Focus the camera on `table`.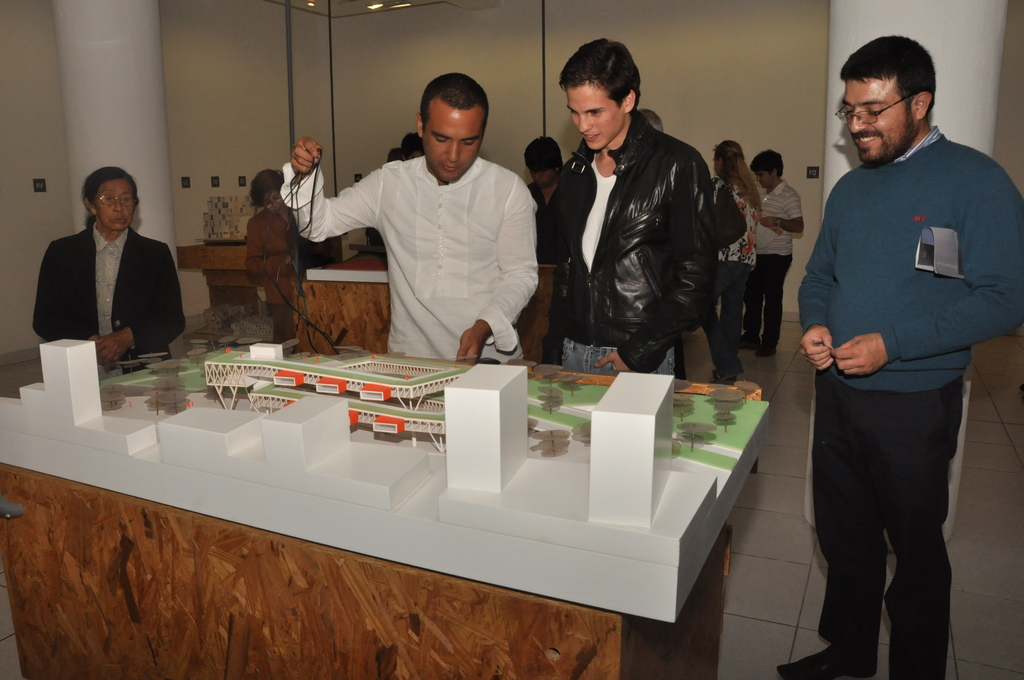
Focus region: box(286, 250, 548, 360).
